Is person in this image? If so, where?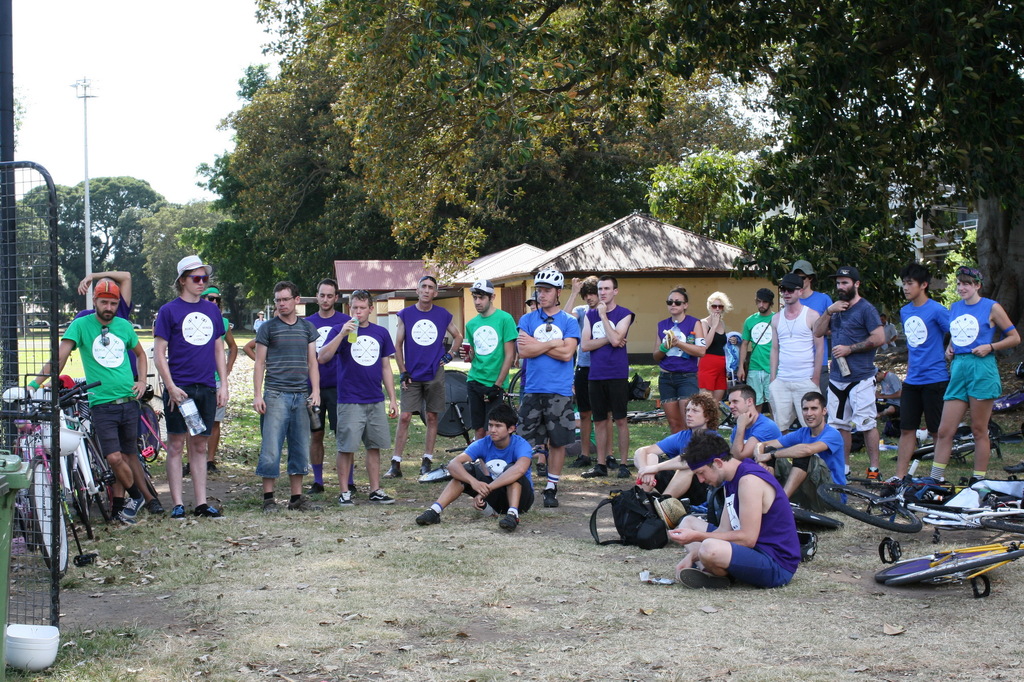
Yes, at bbox=[671, 491, 802, 581].
